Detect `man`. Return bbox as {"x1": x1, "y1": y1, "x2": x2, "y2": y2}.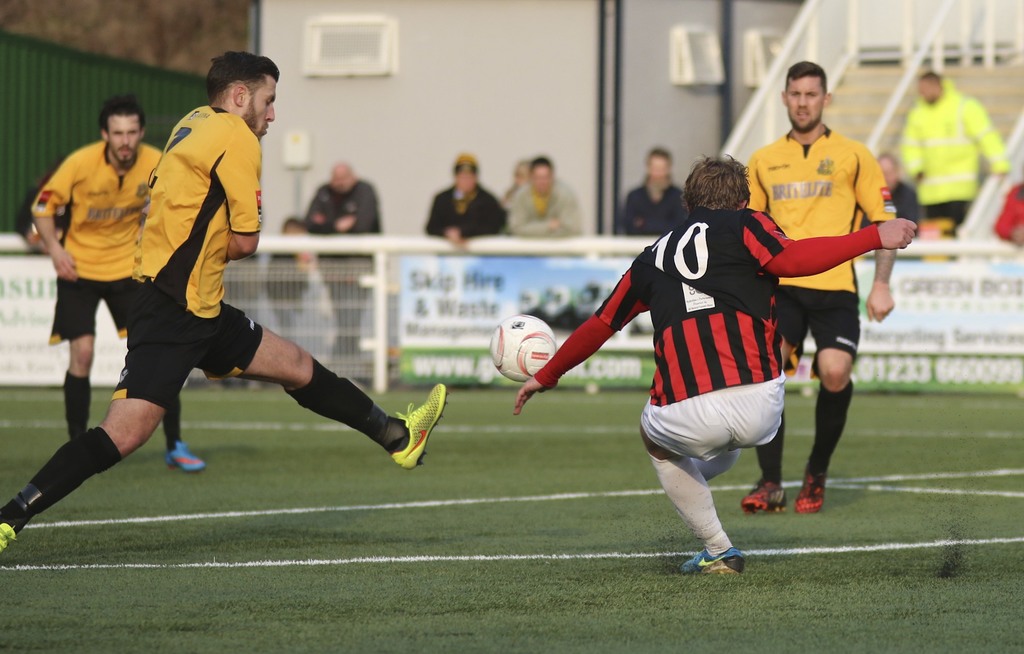
{"x1": 508, "y1": 152, "x2": 587, "y2": 239}.
